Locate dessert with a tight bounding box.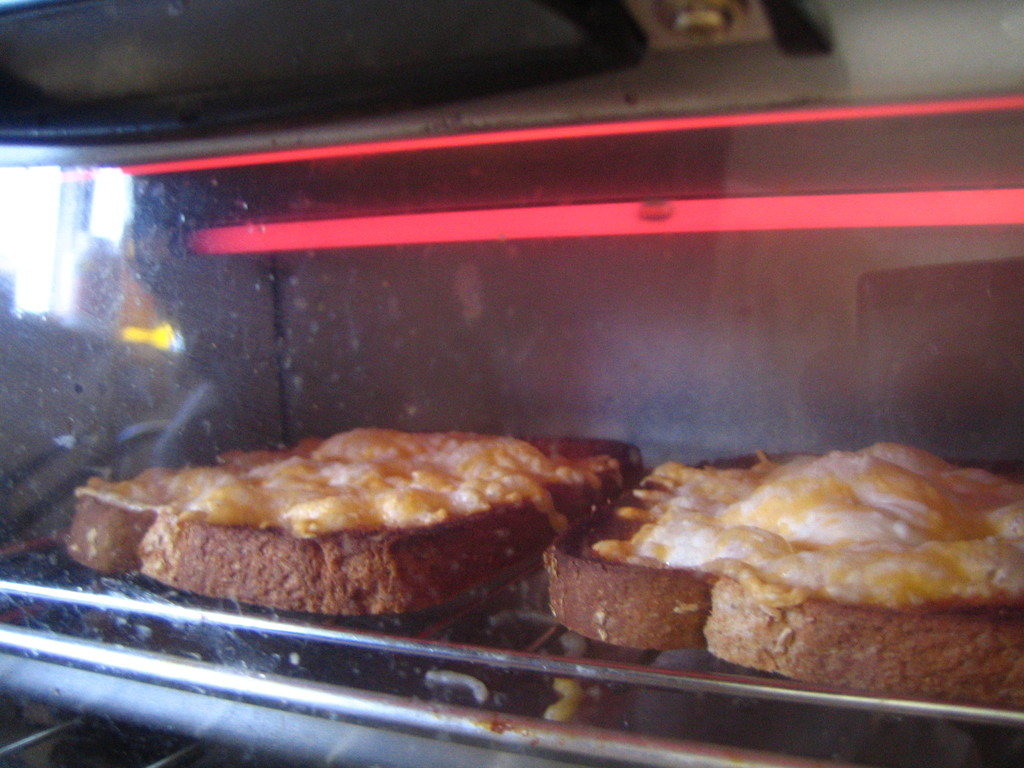
(x1=62, y1=422, x2=651, y2=616).
